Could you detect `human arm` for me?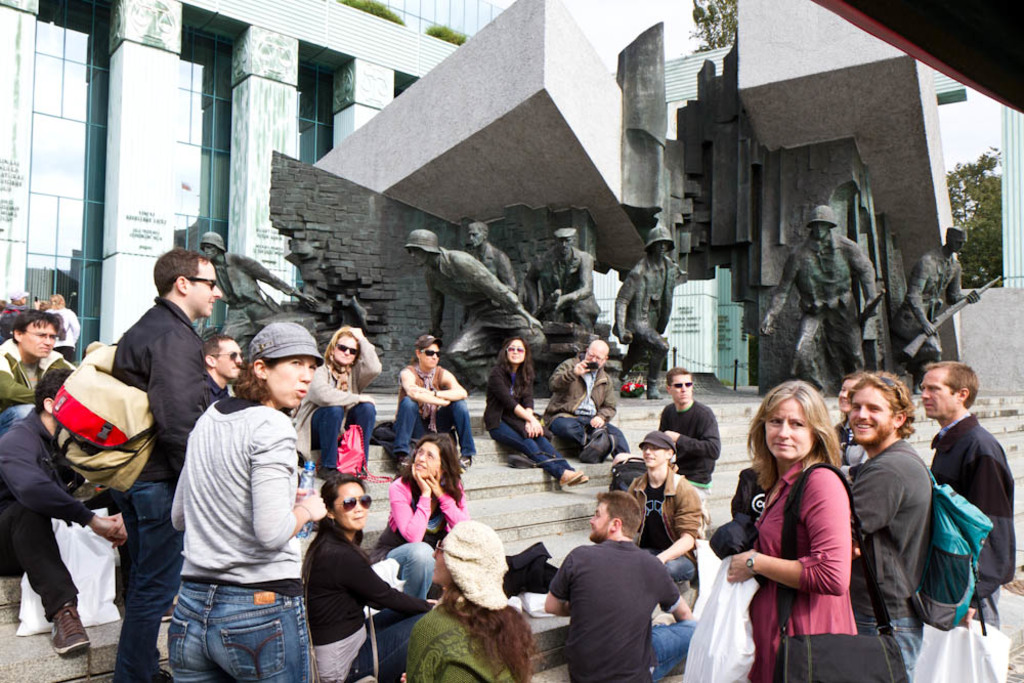
Detection result: 964/447/1017/628.
